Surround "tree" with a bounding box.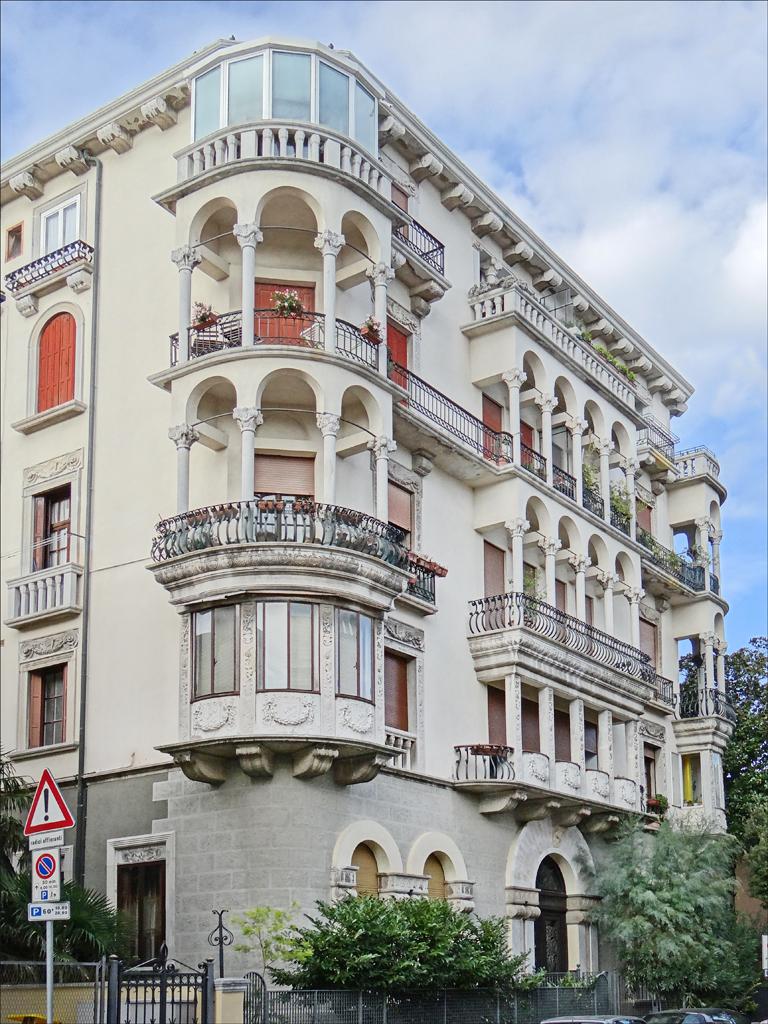
<box>573,806,755,1023</box>.
